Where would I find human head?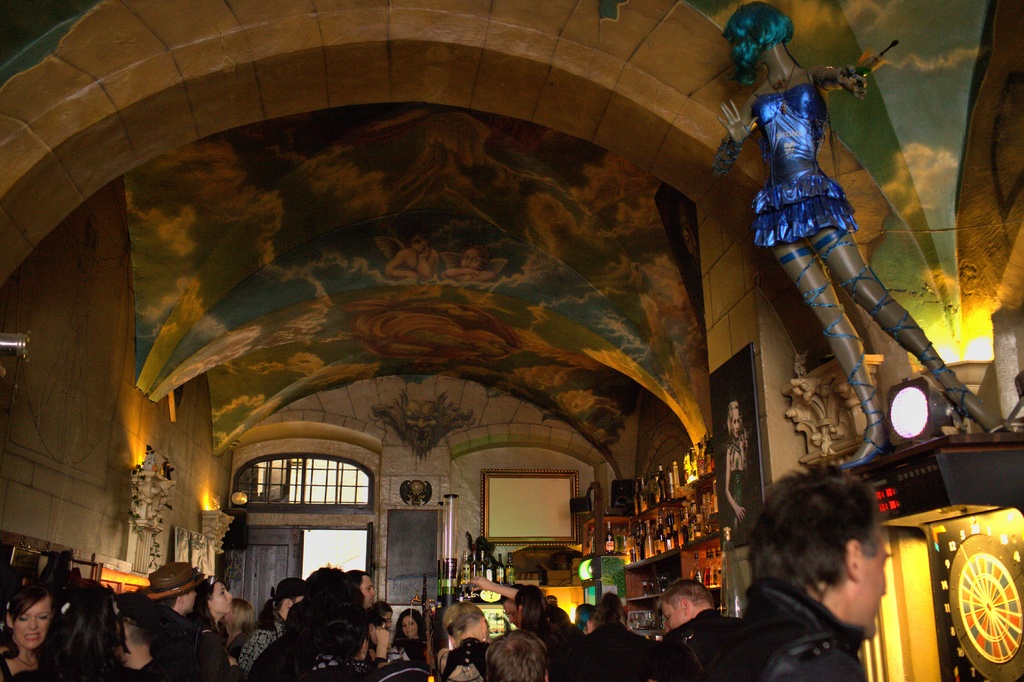
At bbox=[5, 583, 55, 649].
